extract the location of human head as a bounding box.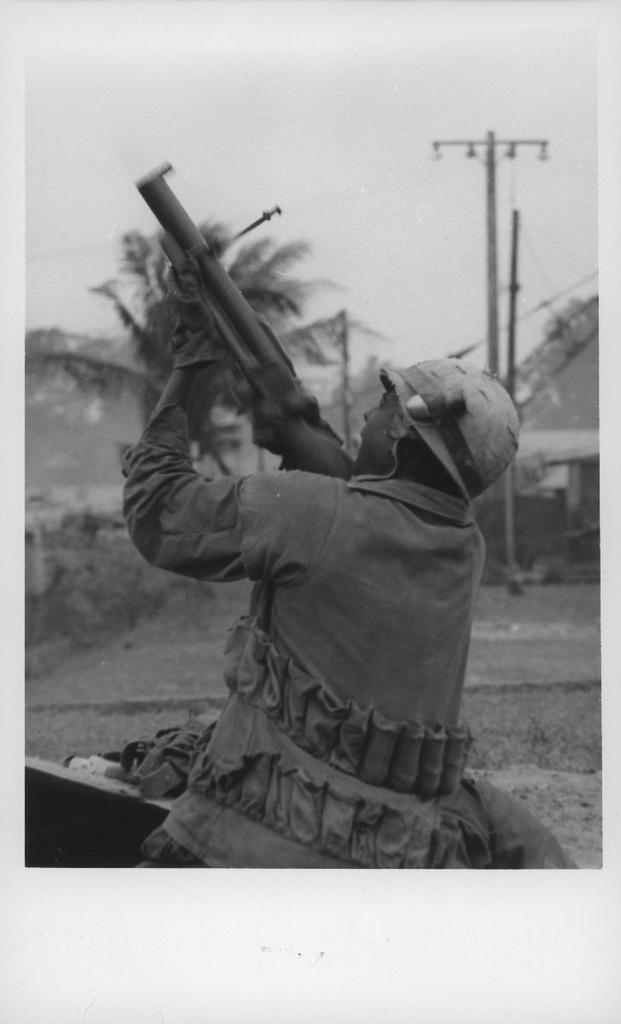
x1=360, y1=357, x2=518, y2=489.
